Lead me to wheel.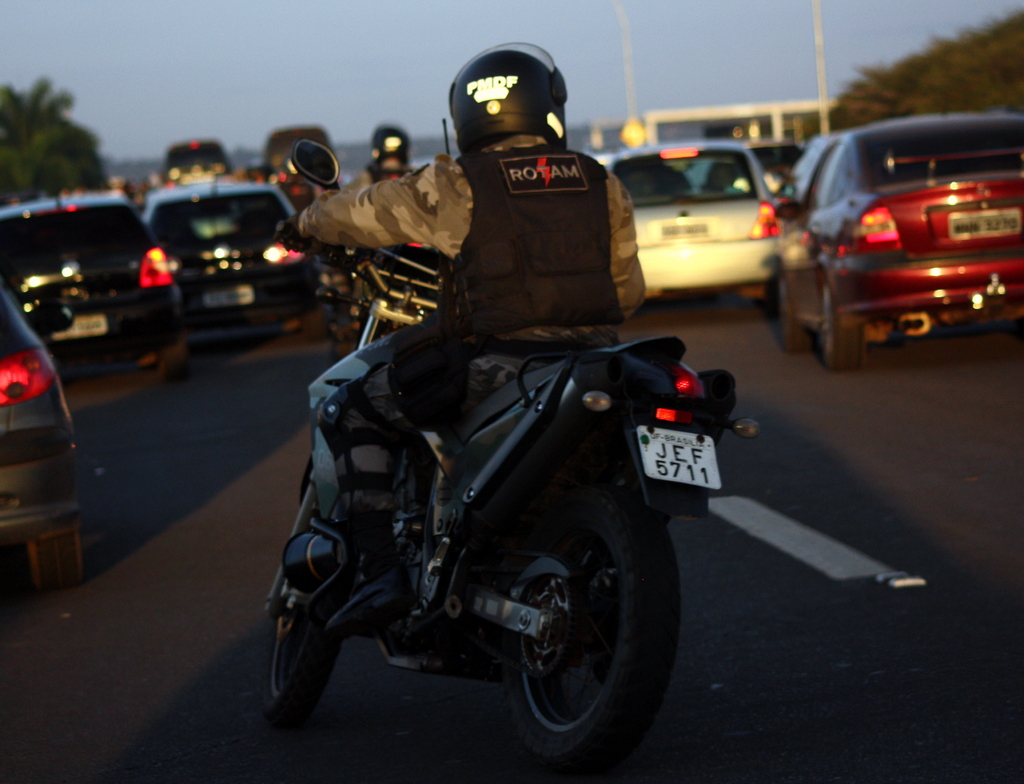
Lead to select_region(24, 534, 87, 594).
